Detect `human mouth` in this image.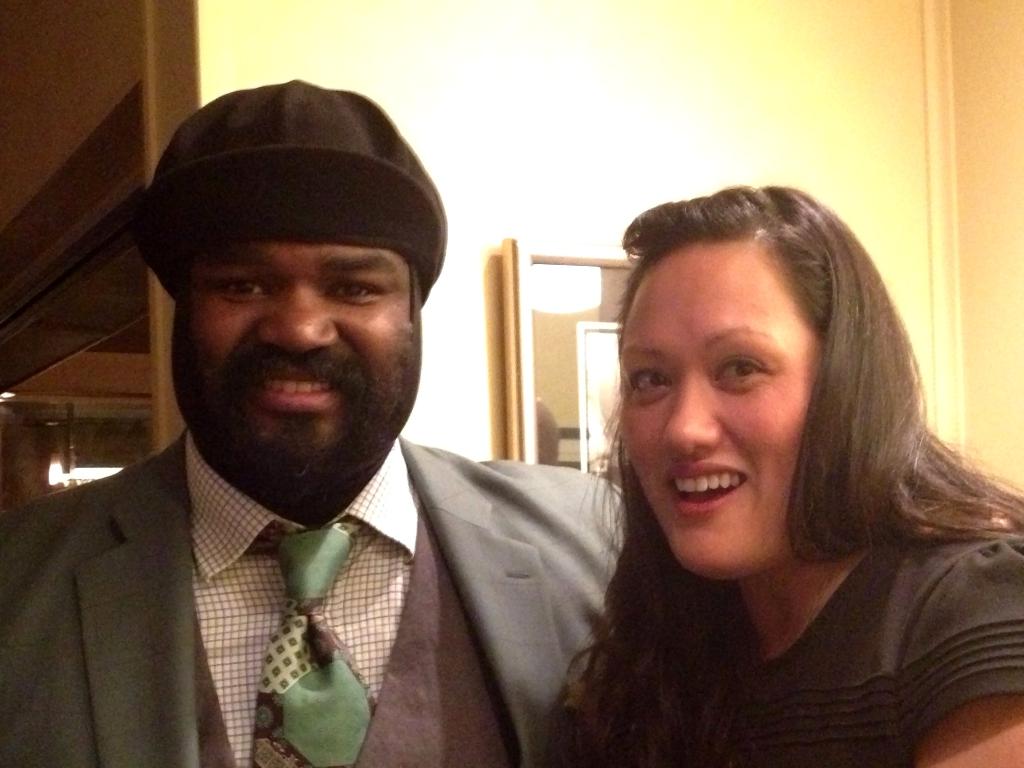
Detection: crop(661, 464, 752, 525).
